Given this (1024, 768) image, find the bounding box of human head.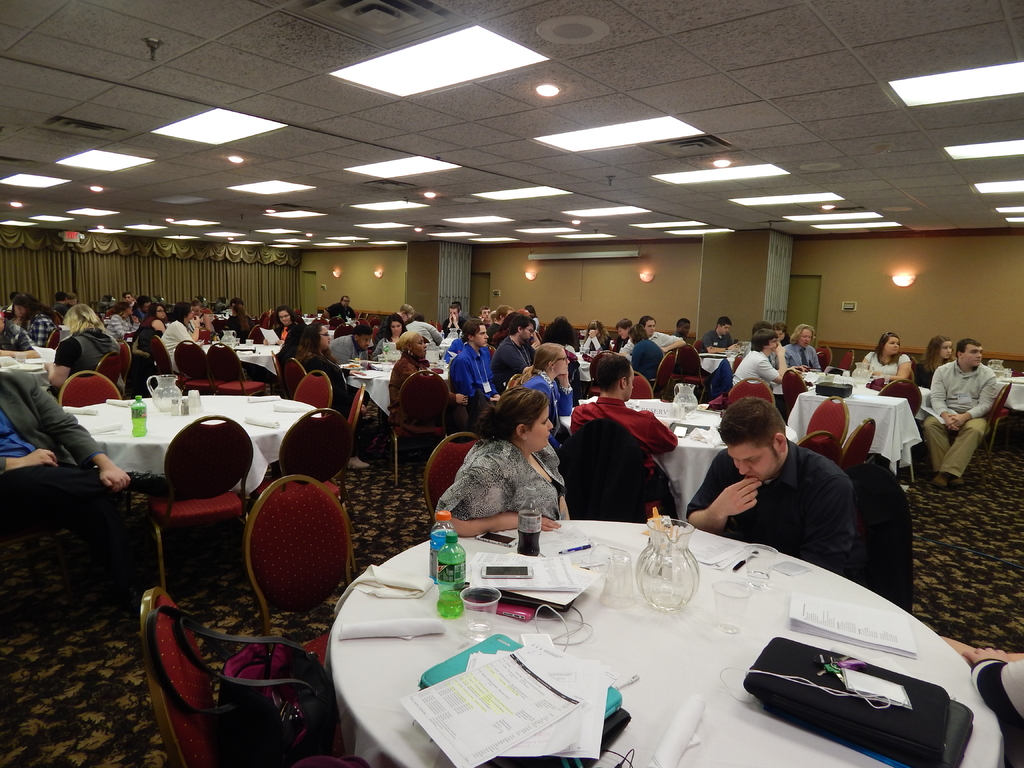
l=730, t=400, r=808, b=484.
